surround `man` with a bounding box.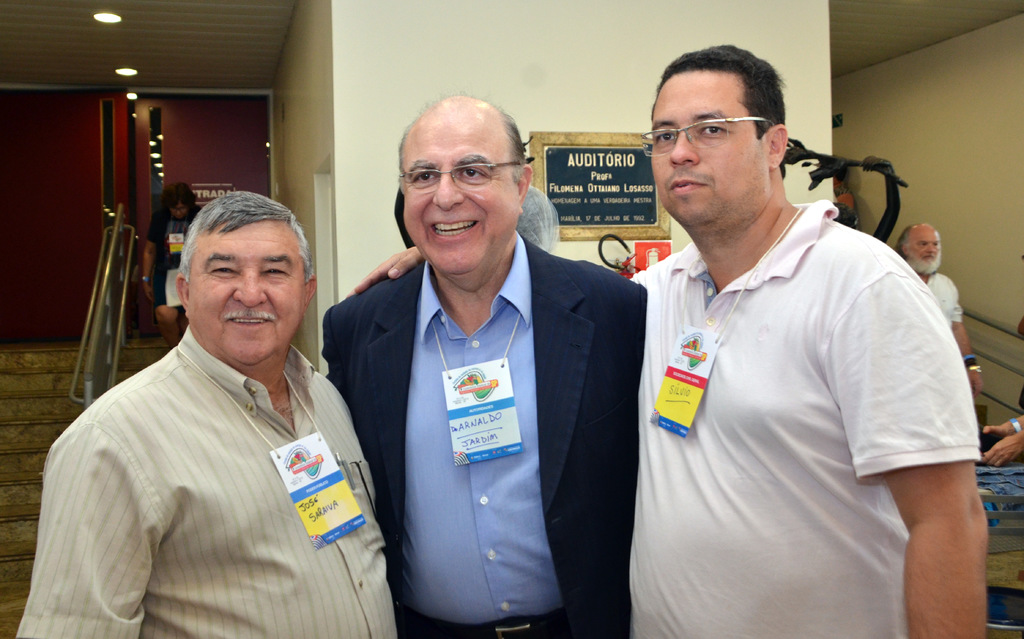
351/35/984/638.
